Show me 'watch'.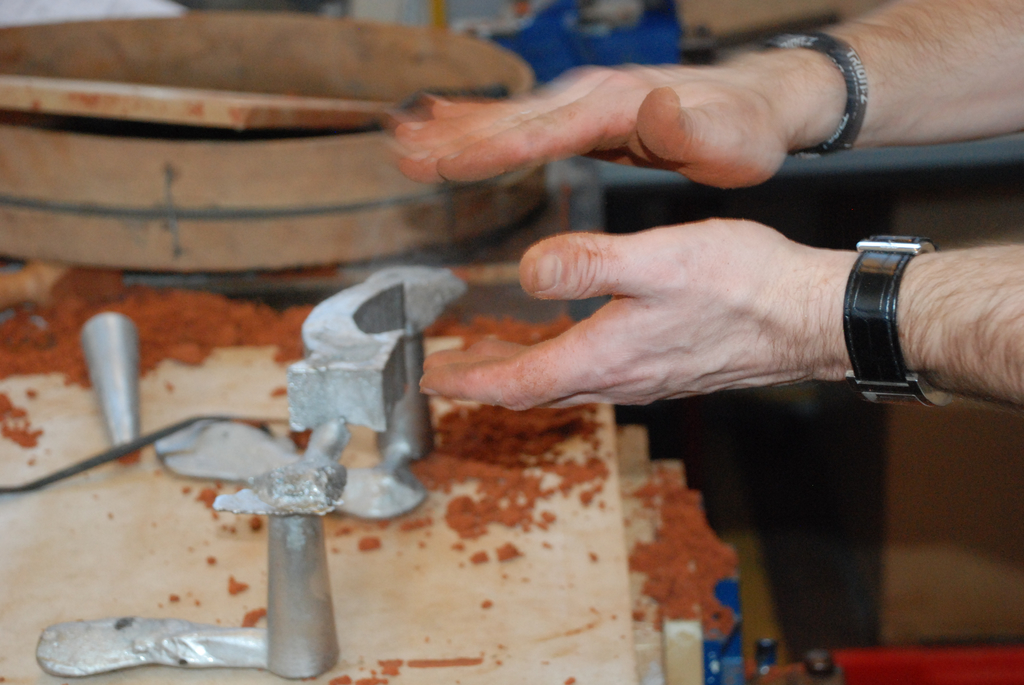
'watch' is here: pyautogui.locateOnScreen(842, 235, 963, 407).
